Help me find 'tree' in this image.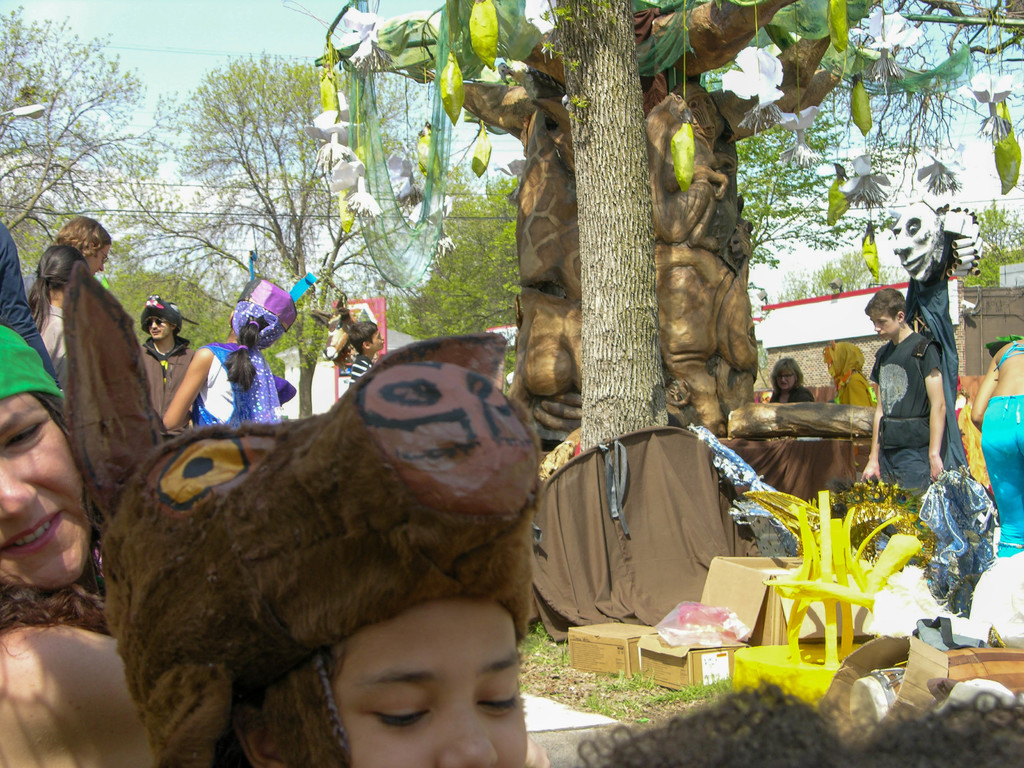
Found it: locate(12, 0, 144, 283).
